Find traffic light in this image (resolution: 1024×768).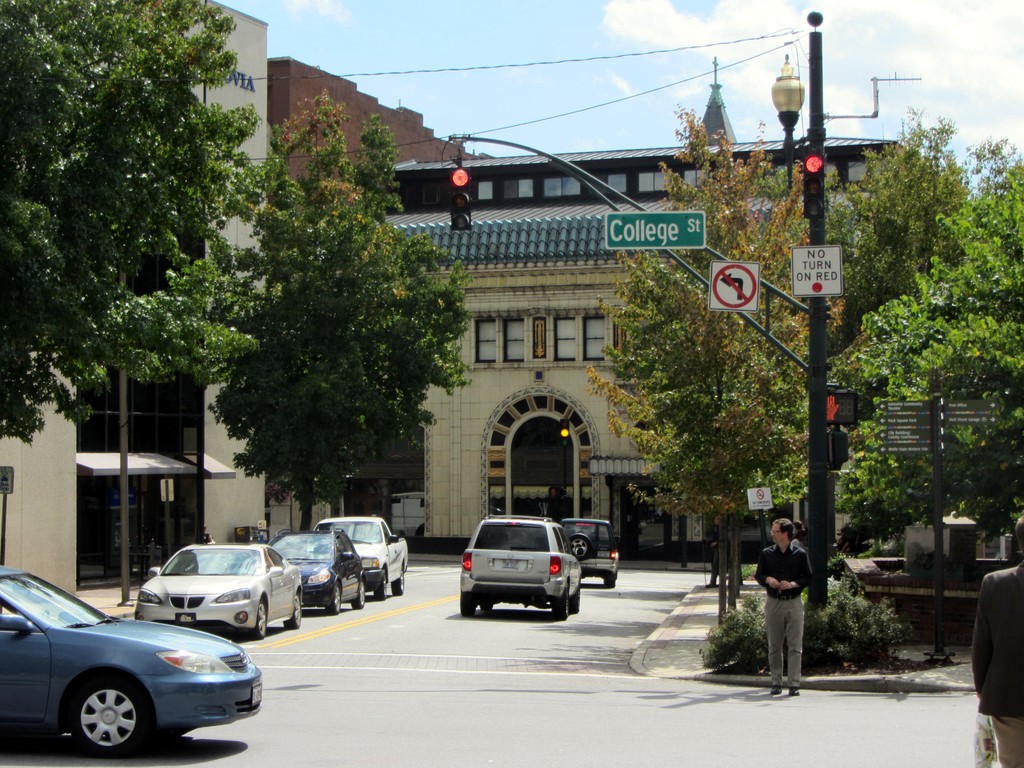
x1=828 y1=392 x2=857 y2=426.
